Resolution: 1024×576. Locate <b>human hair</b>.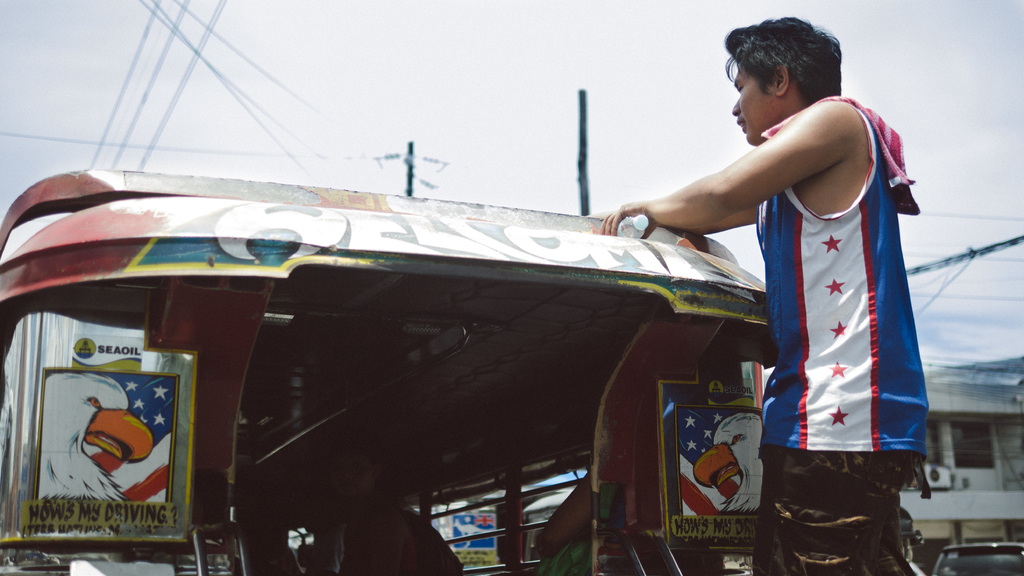
732,14,863,124.
